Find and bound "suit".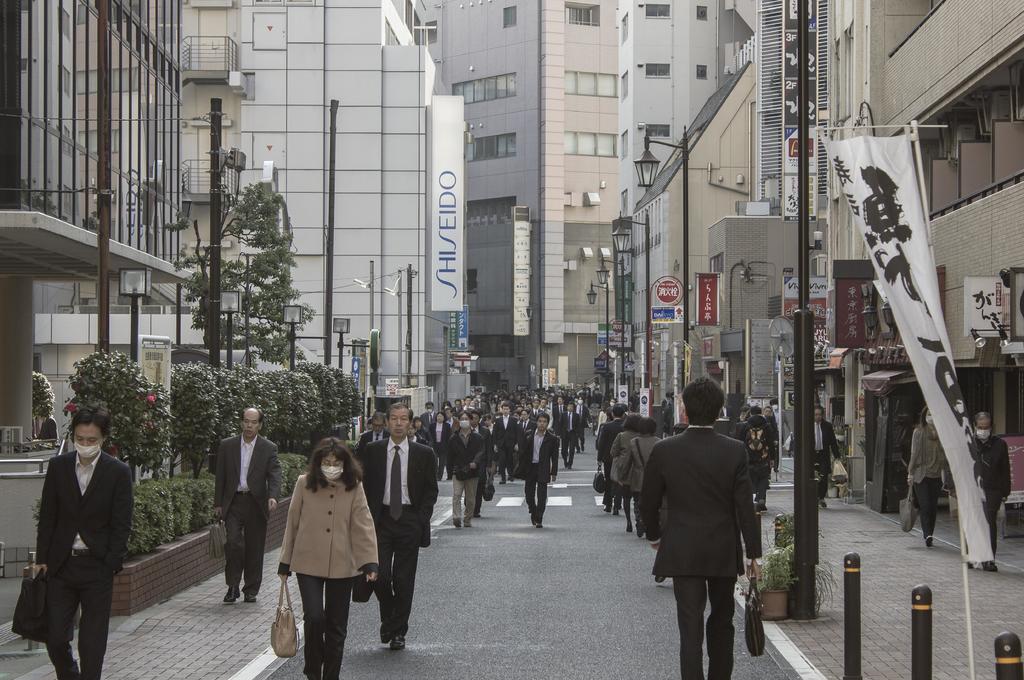
Bound: x1=360, y1=429, x2=390, y2=450.
